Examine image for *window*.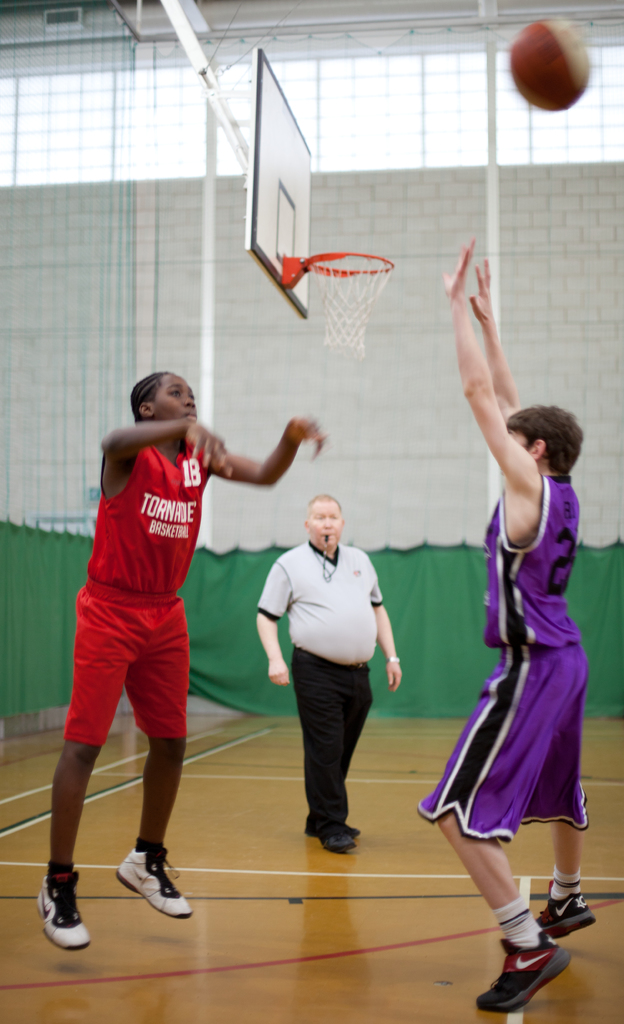
Examination result: (x1=314, y1=53, x2=423, y2=166).
